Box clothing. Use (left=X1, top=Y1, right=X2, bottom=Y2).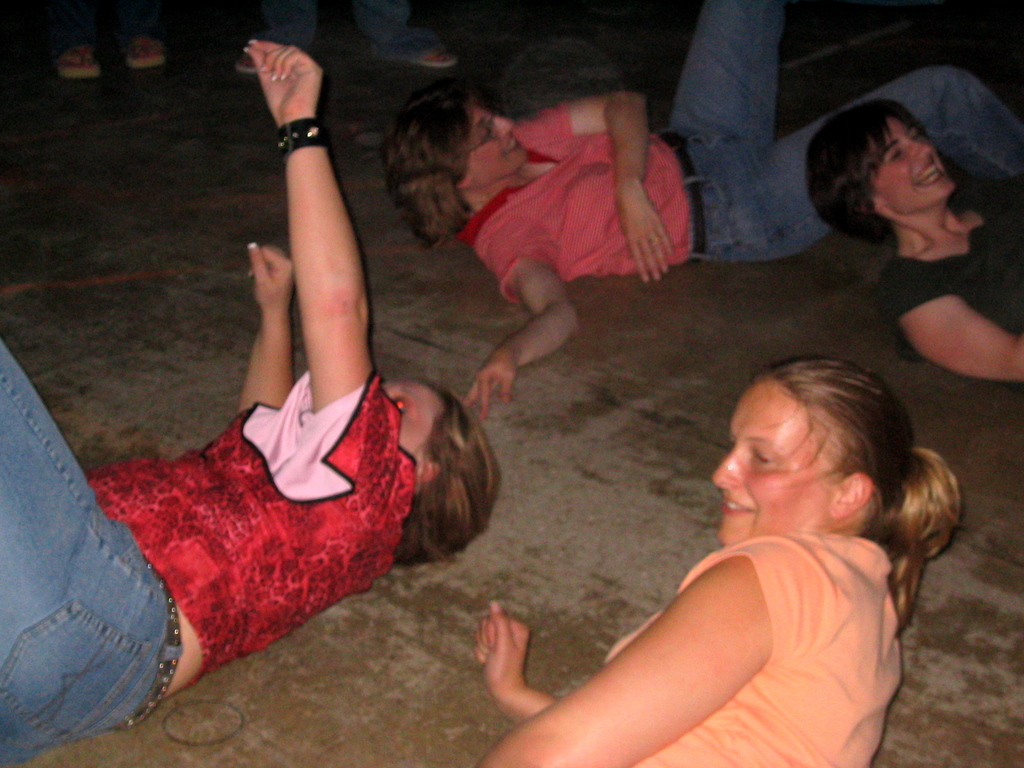
(left=865, top=182, right=1023, bottom=371).
